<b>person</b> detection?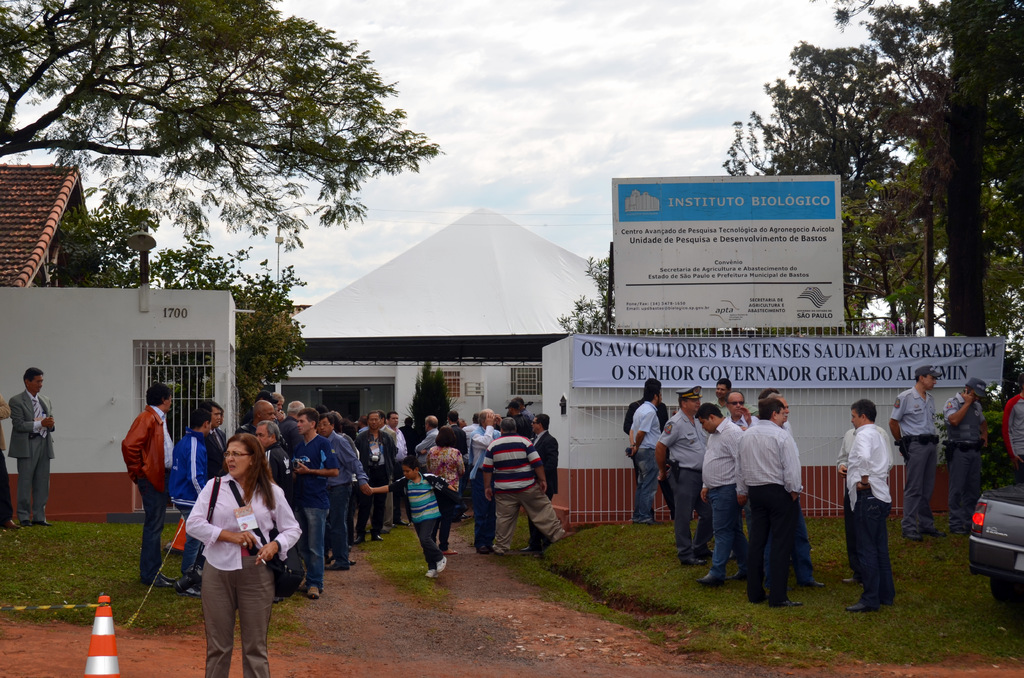
<bbox>710, 379, 756, 417</bbox>
